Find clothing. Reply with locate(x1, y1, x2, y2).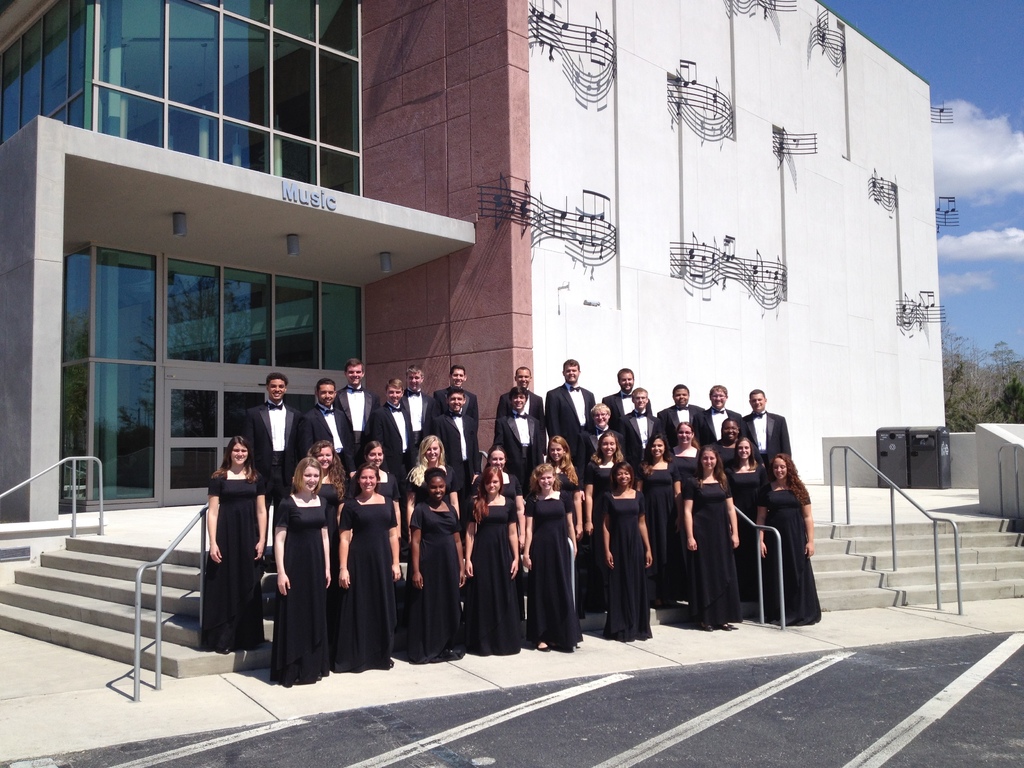
locate(684, 481, 731, 648).
